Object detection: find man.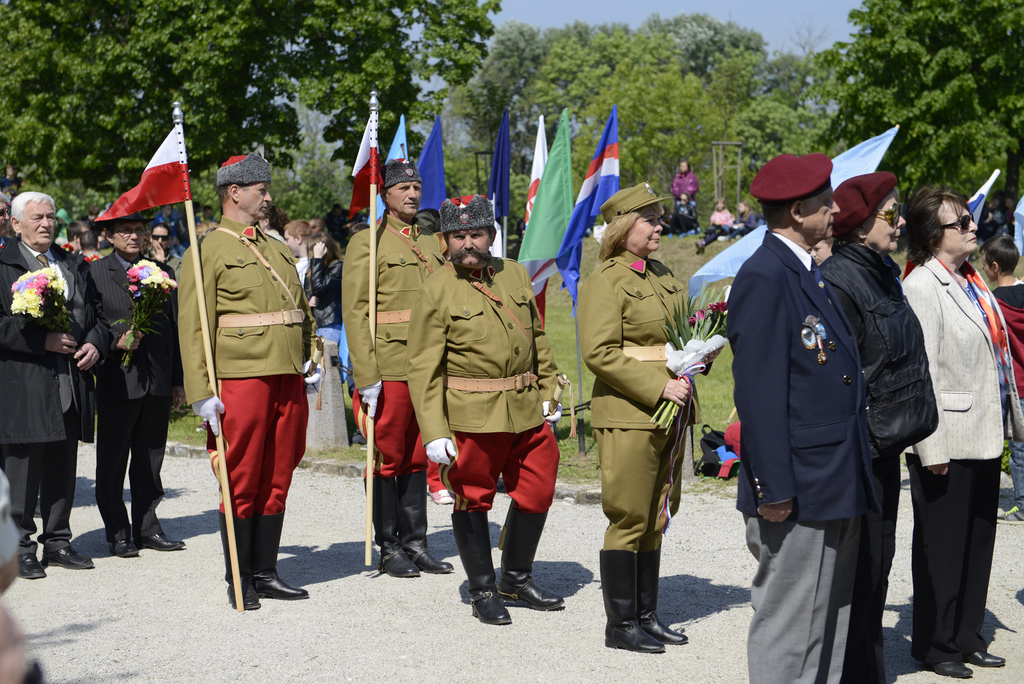
(404, 191, 564, 628).
